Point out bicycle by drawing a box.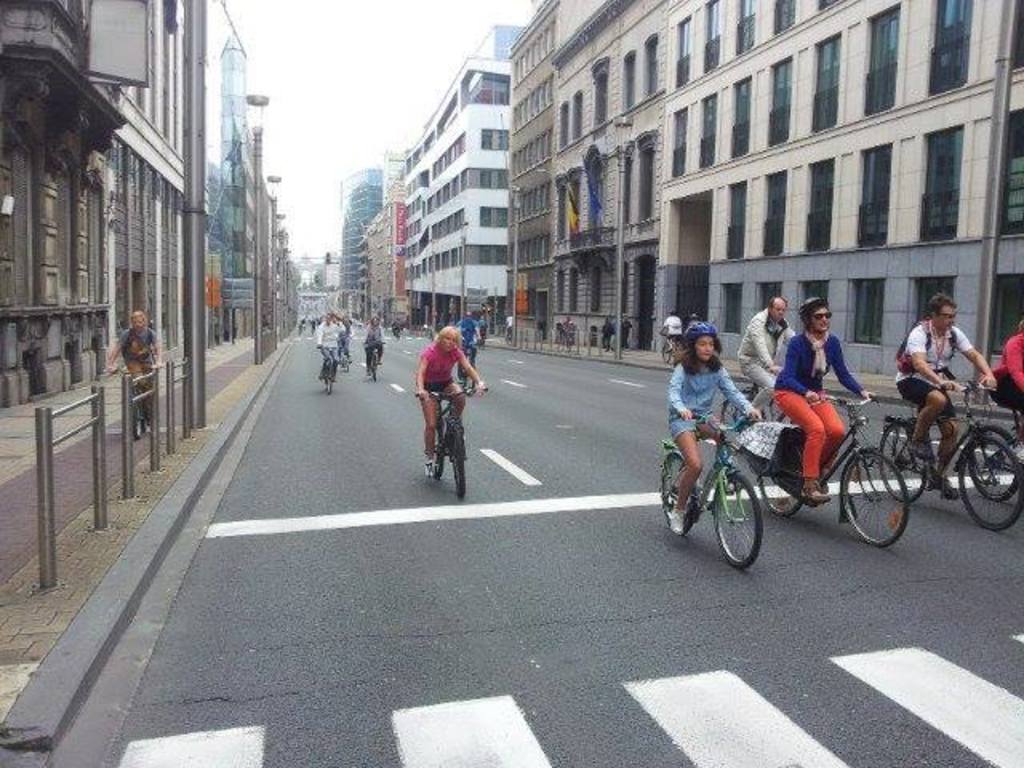
x1=882, y1=384, x2=1022, y2=530.
